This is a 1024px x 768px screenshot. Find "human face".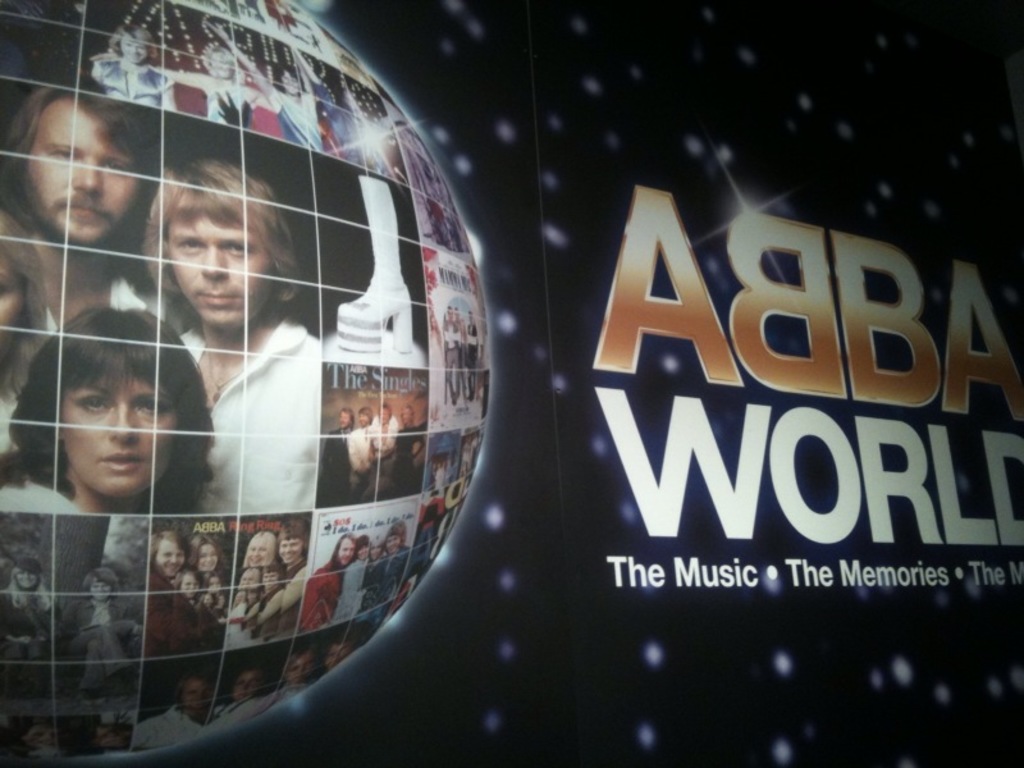
Bounding box: x1=247 y1=538 x2=273 y2=567.
